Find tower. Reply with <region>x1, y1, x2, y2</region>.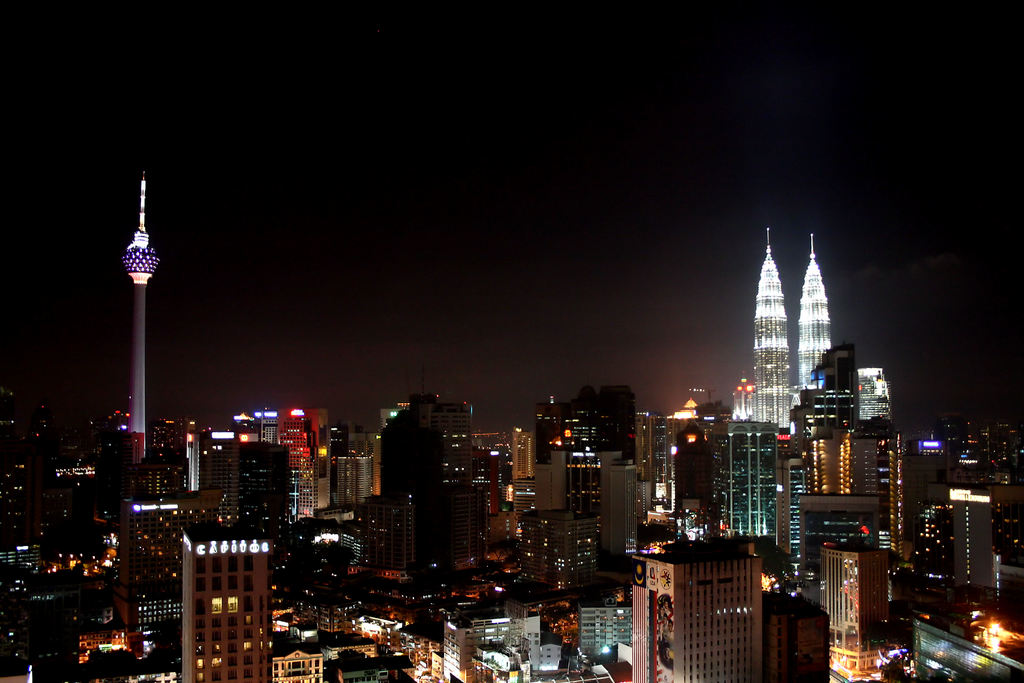
<region>380, 386, 468, 488</region>.
